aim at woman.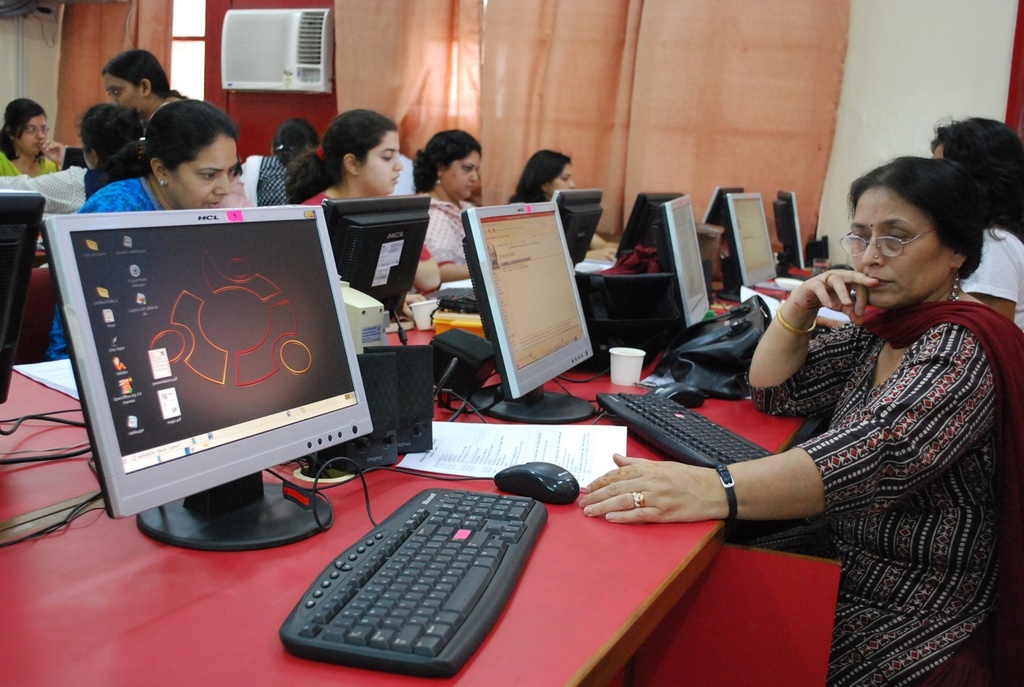
Aimed at crop(0, 95, 63, 176).
